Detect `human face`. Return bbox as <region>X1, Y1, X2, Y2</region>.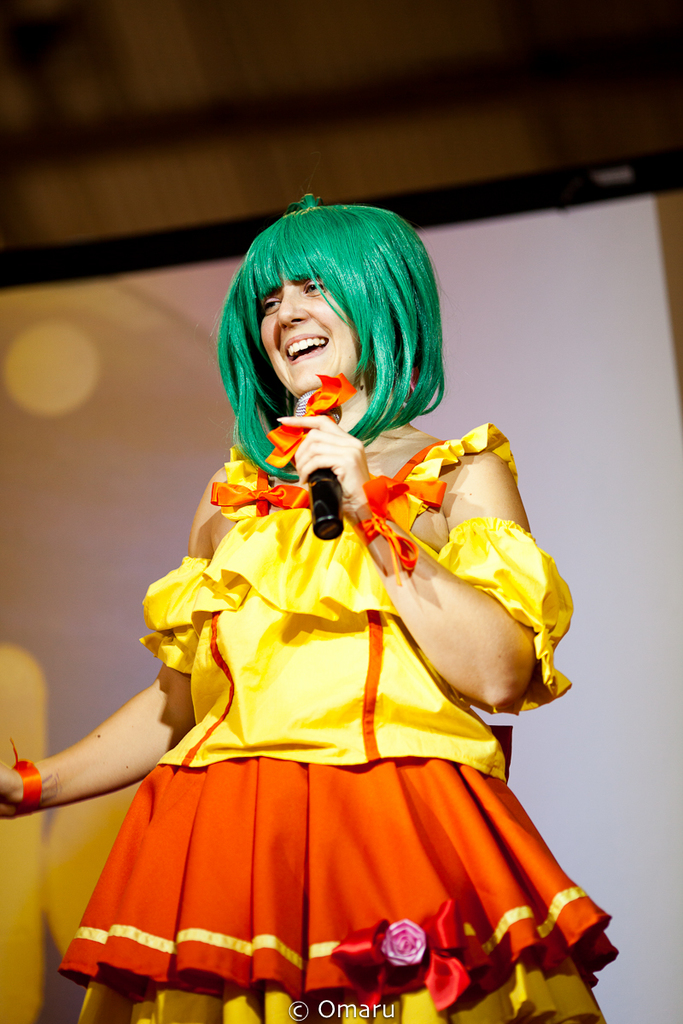
<region>261, 270, 369, 399</region>.
